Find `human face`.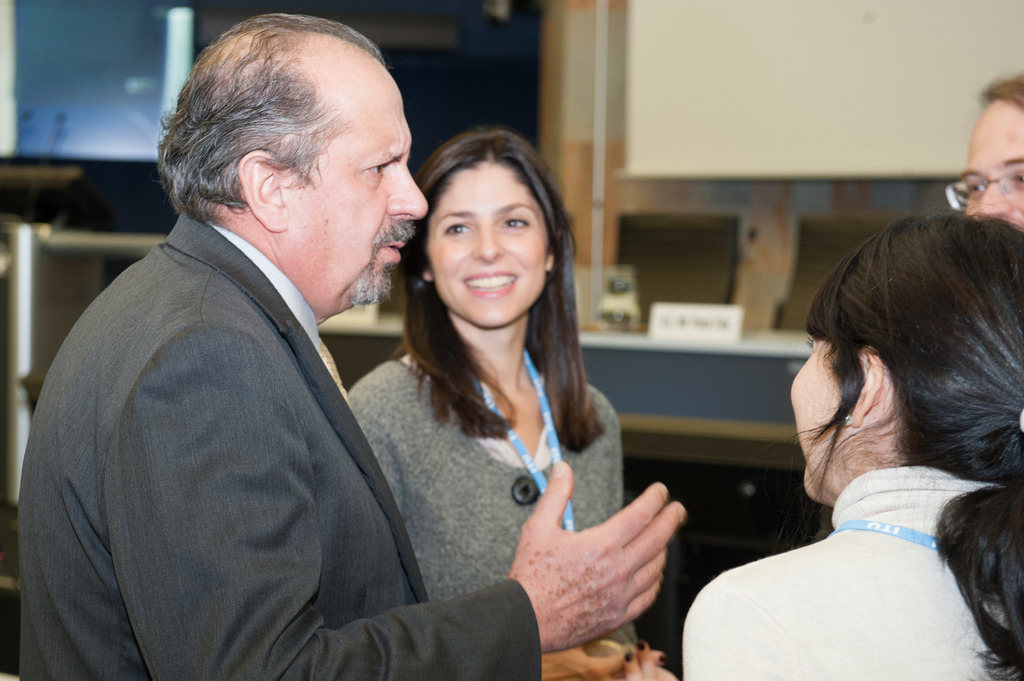
428/168/545/326.
